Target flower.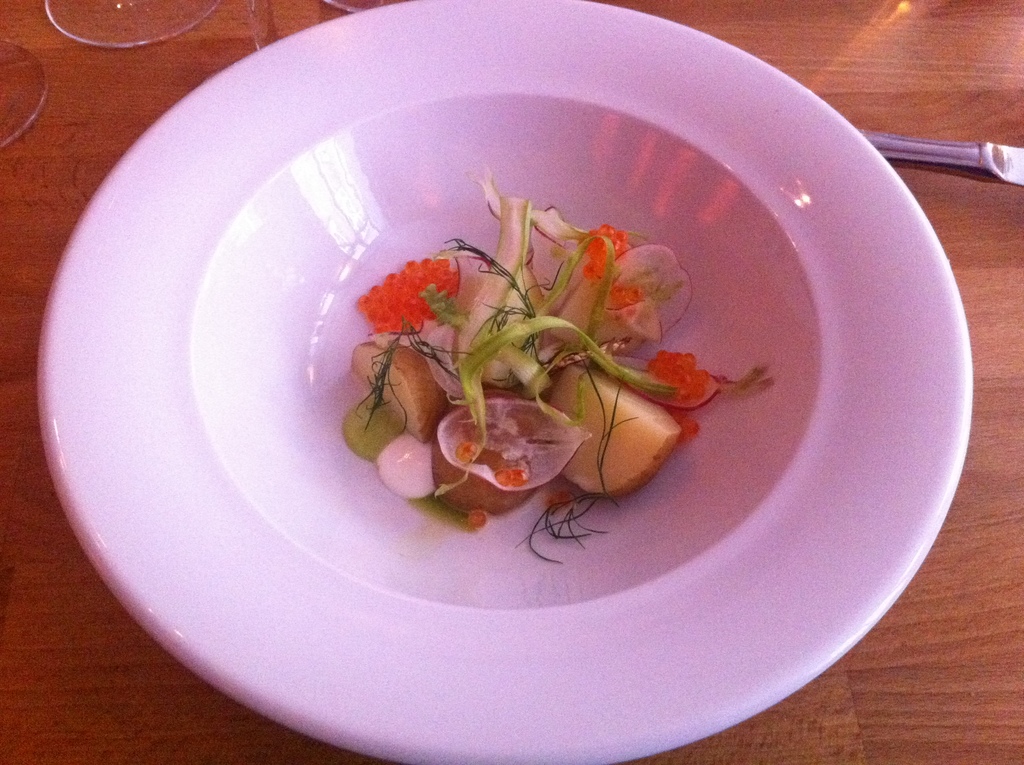
Target region: (577,225,694,352).
